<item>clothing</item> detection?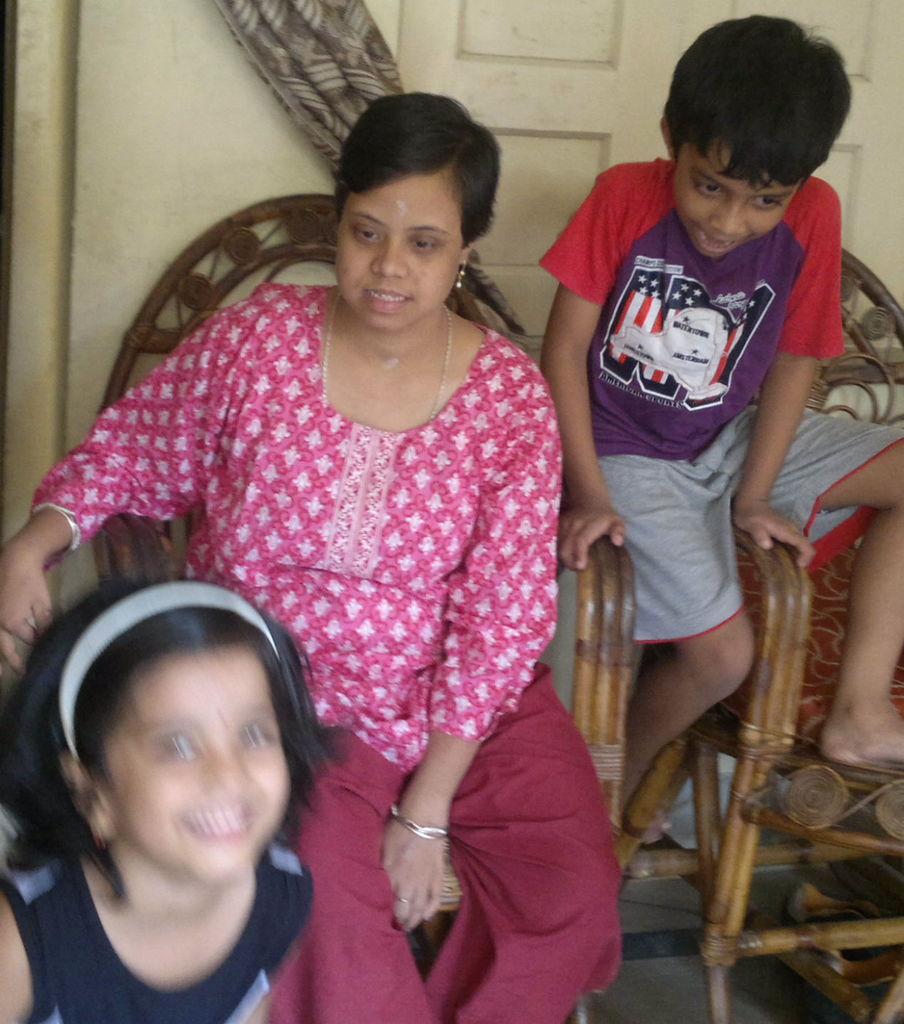
{"x1": 536, "y1": 155, "x2": 903, "y2": 646}
